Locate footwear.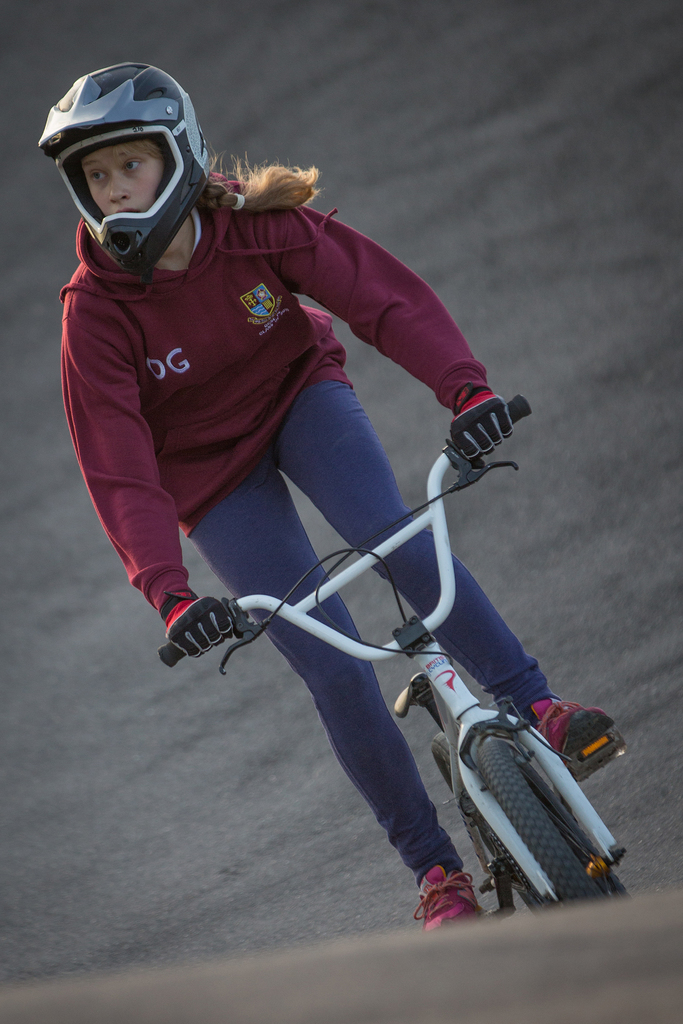
Bounding box: {"left": 499, "top": 677, "right": 621, "bottom": 780}.
